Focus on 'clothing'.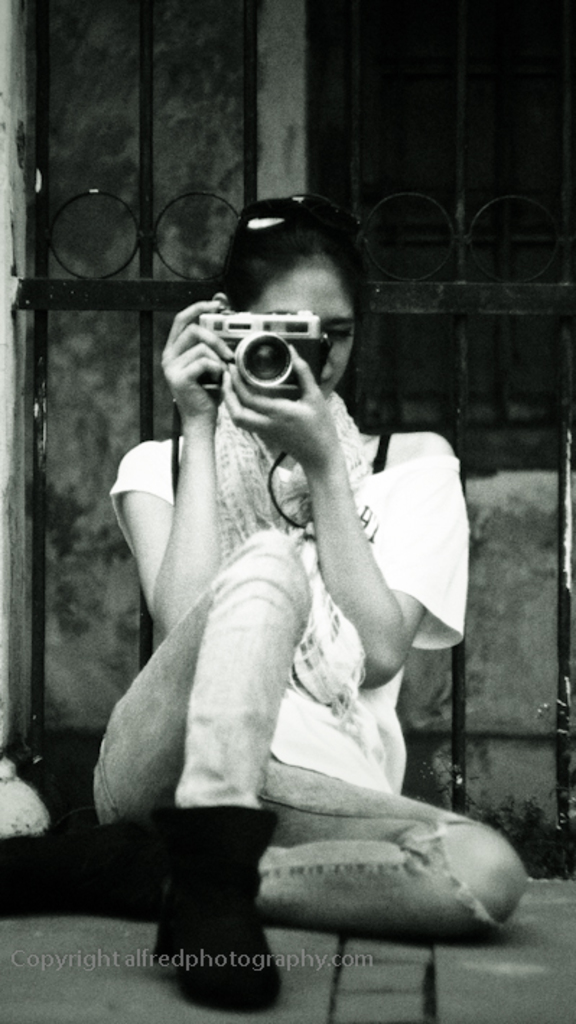
Focused at <region>90, 269, 478, 982</region>.
